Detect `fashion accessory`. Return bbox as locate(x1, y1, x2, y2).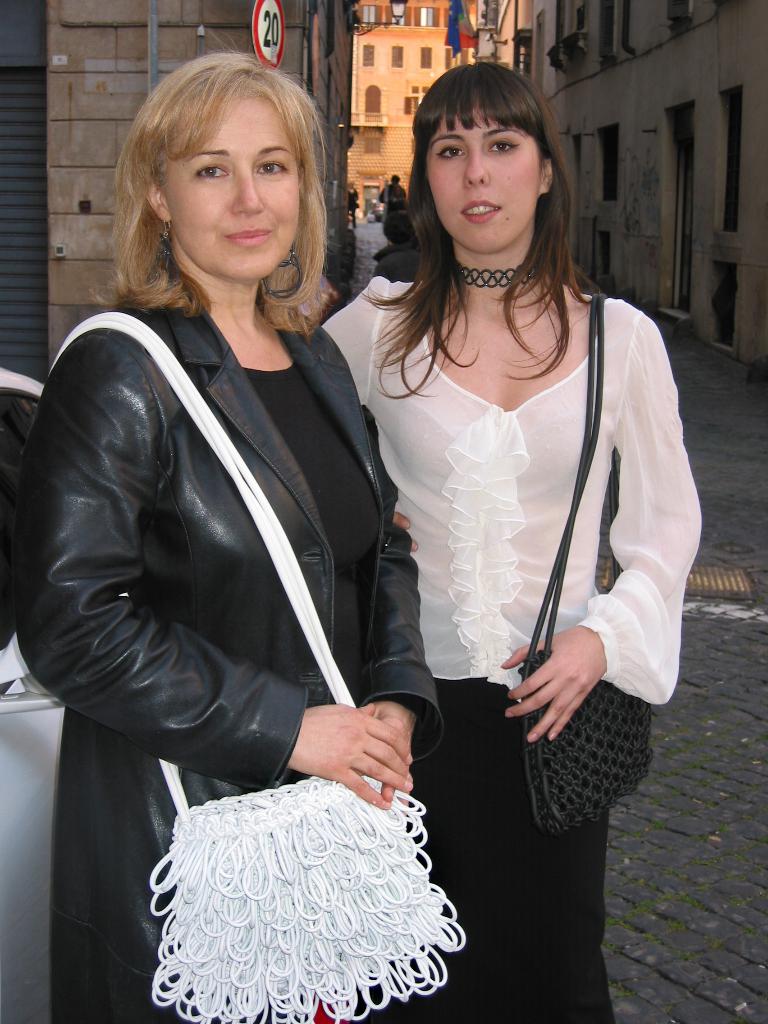
locate(452, 259, 537, 289).
